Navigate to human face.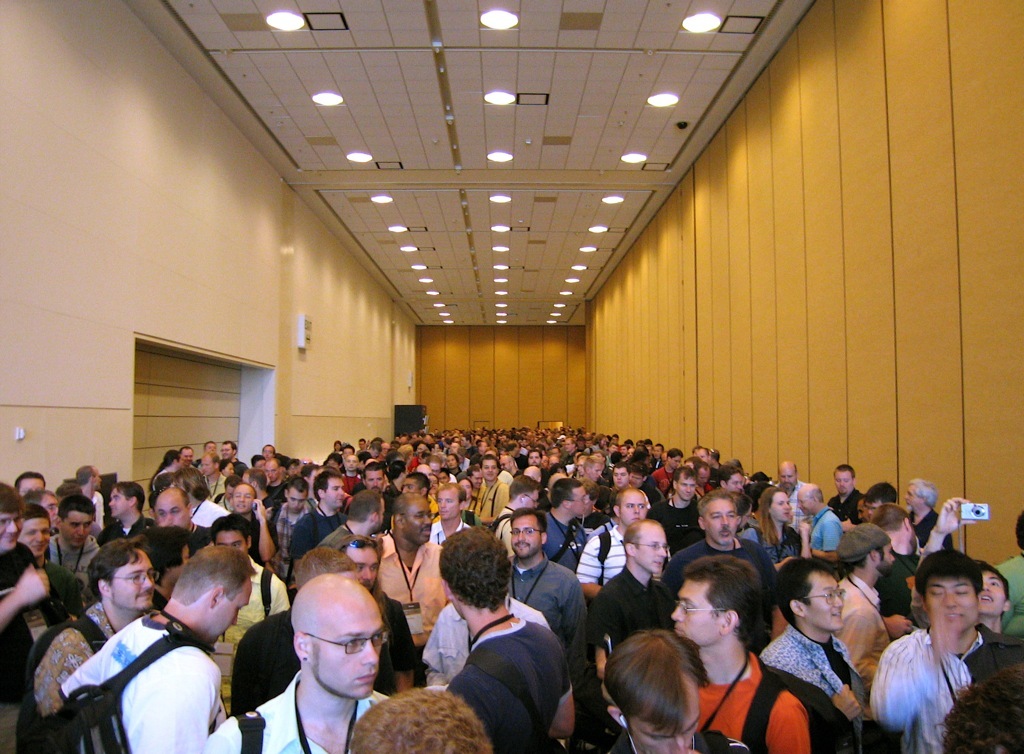
Navigation target: 527/451/537/463.
